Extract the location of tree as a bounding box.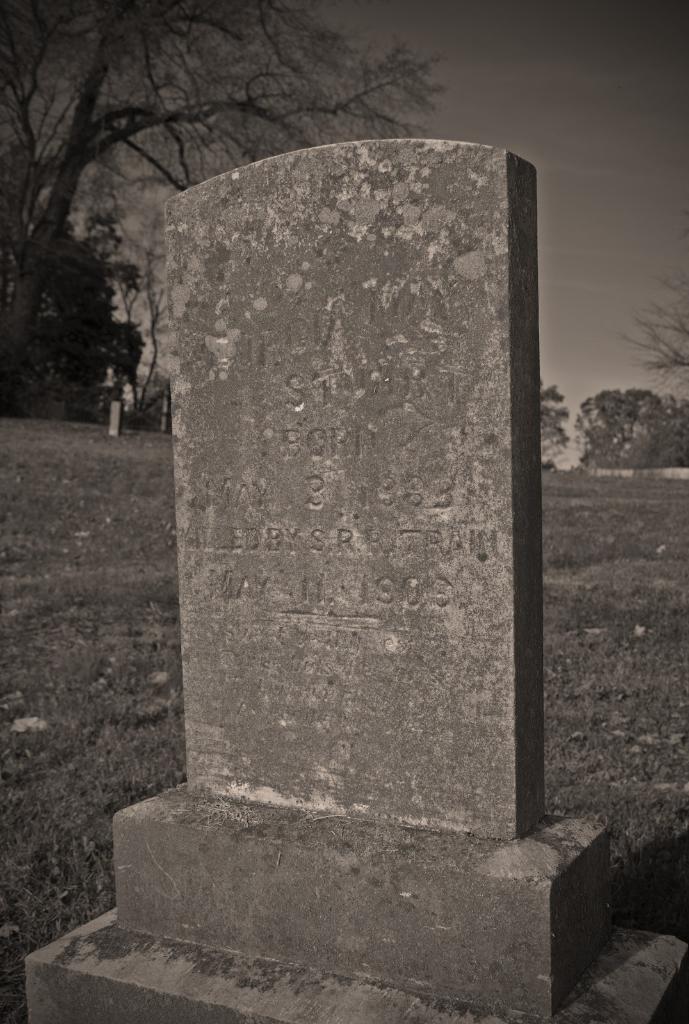
537:390:566:450.
